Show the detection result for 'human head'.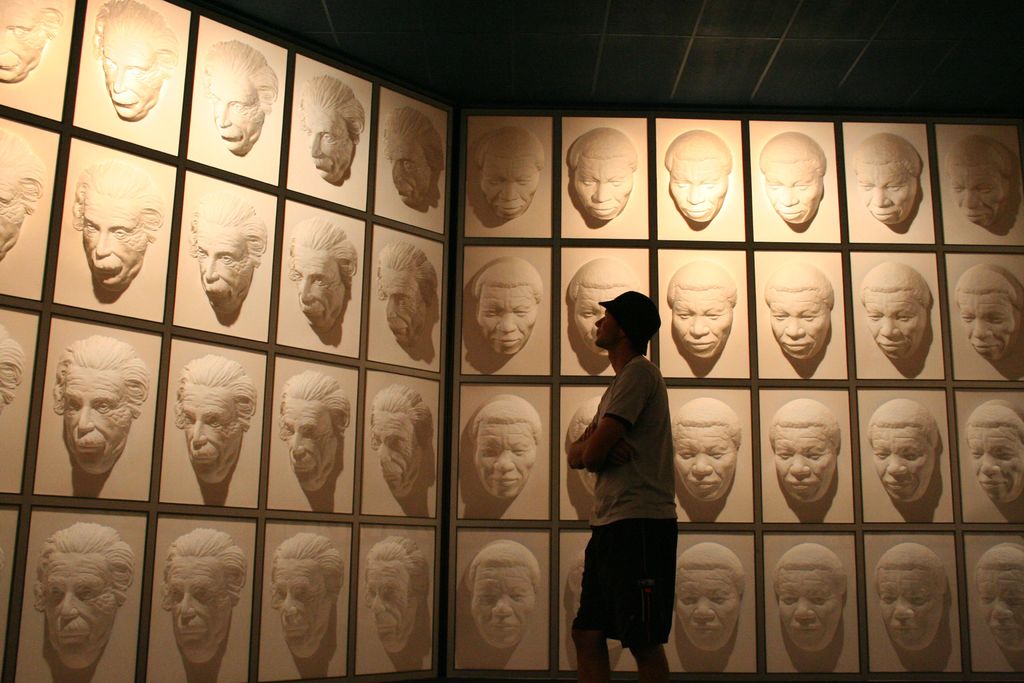
(854,134,924,227).
